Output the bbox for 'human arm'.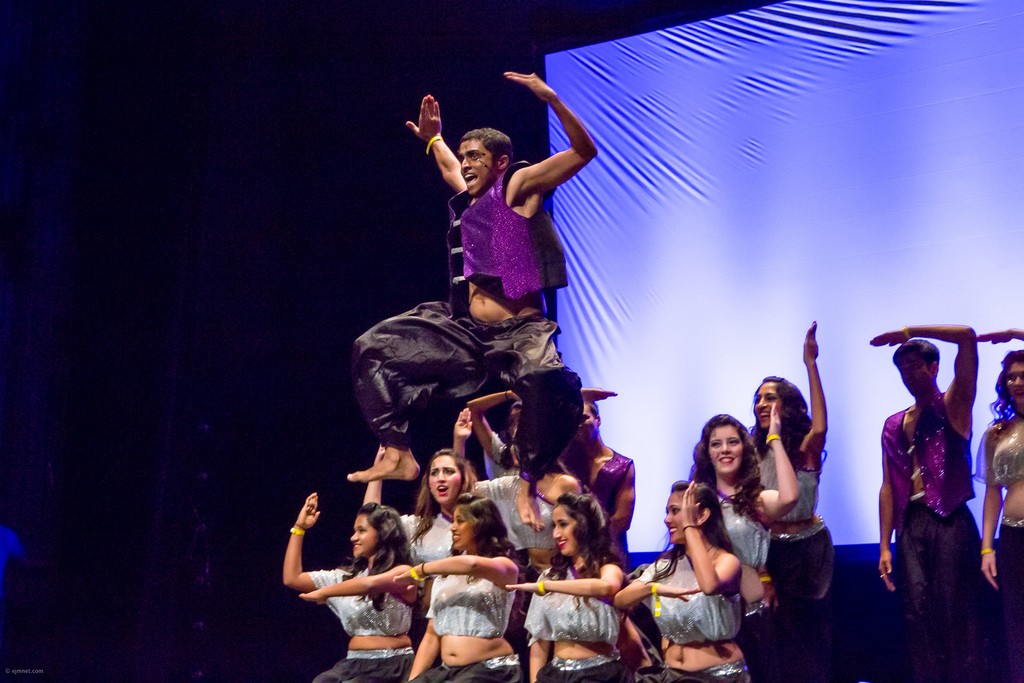
x1=467, y1=388, x2=516, y2=467.
